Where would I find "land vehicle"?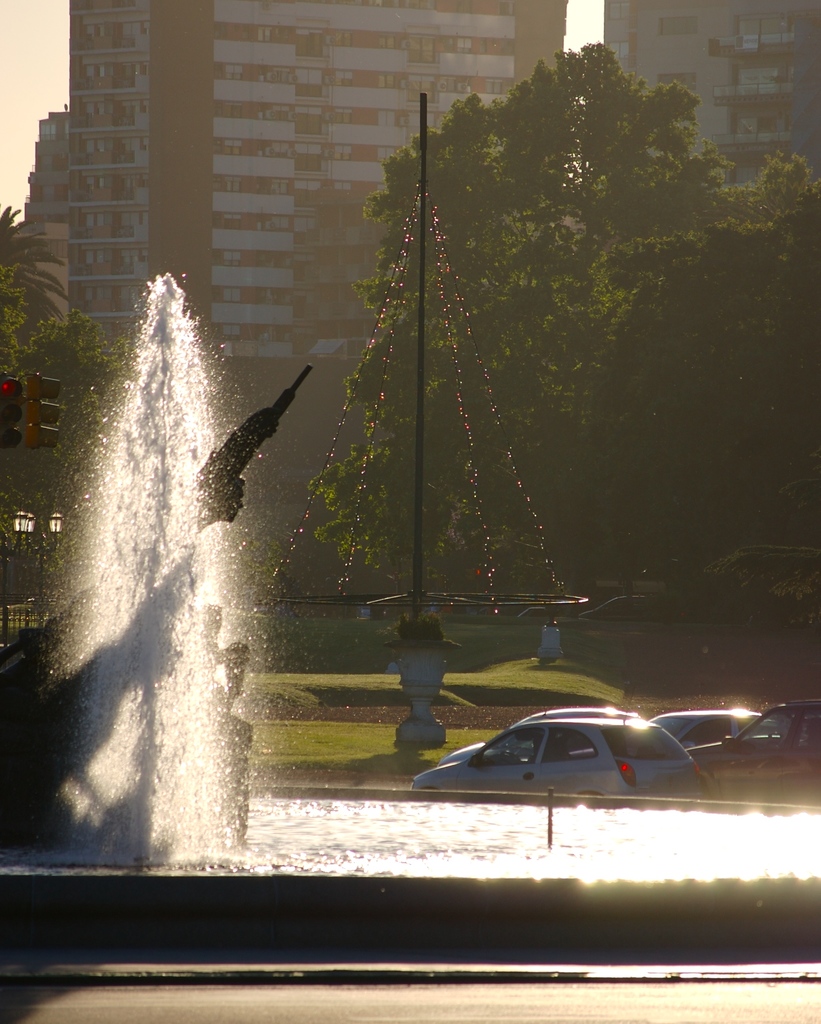
At bbox(691, 703, 820, 810).
